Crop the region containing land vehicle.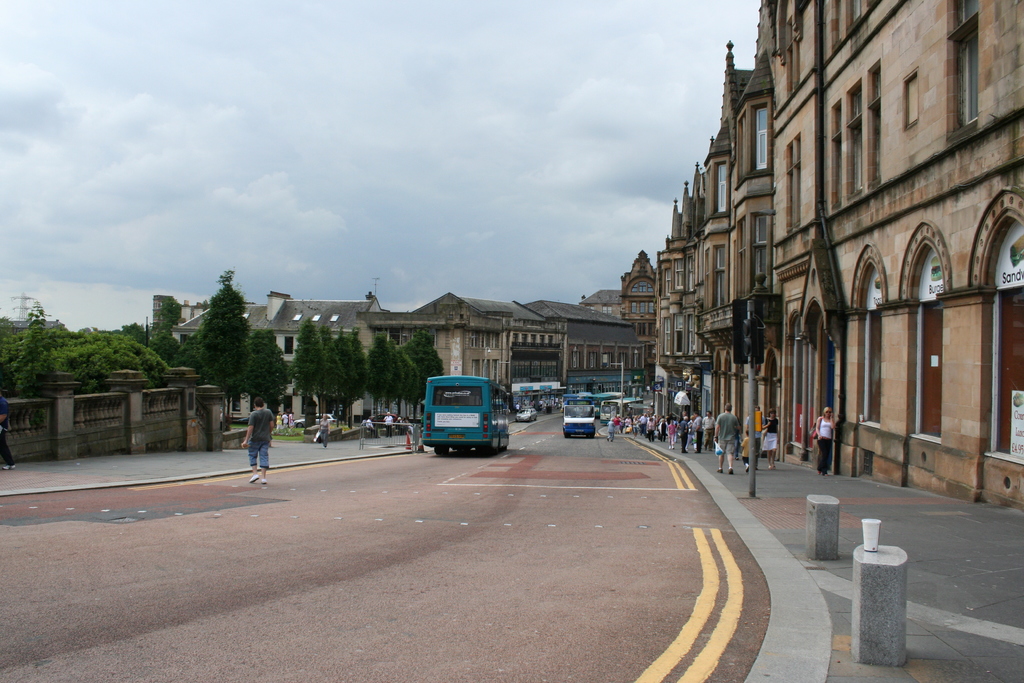
Crop region: 369:414:401:431.
